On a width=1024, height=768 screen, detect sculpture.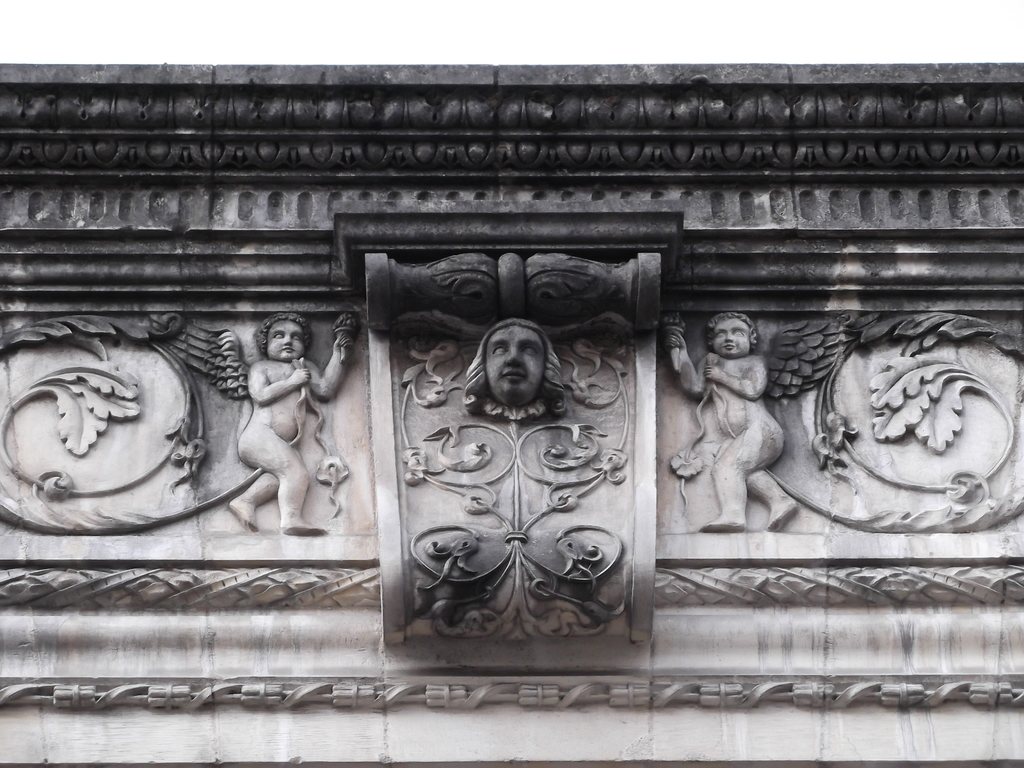
left=232, top=307, right=367, bottom=523.
